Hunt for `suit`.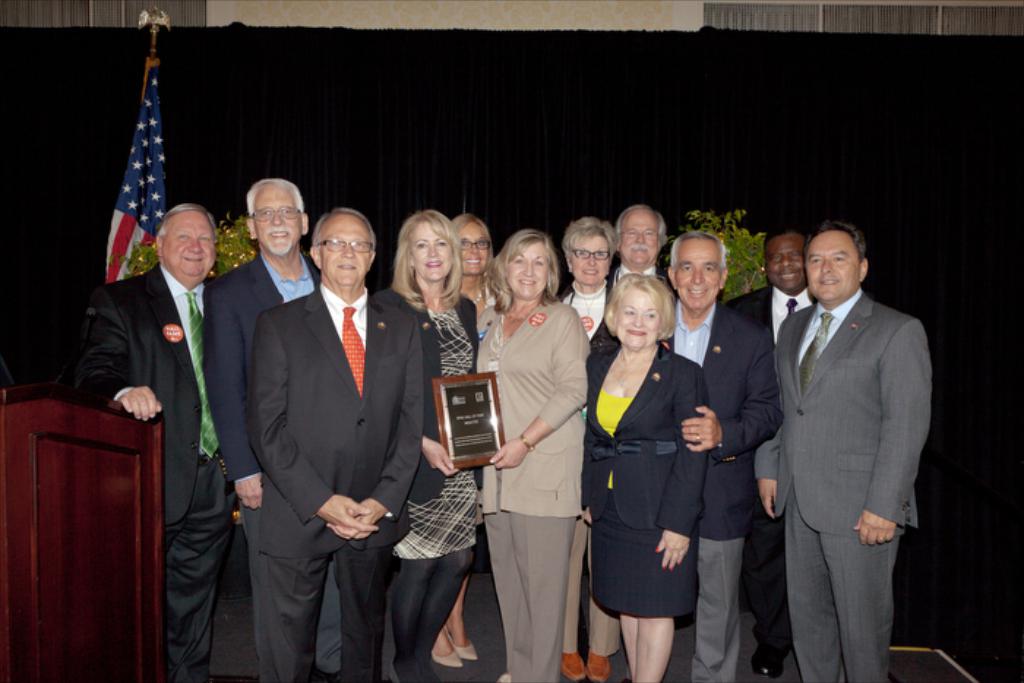
Hunted down at box(572, 333, 709, 538).
